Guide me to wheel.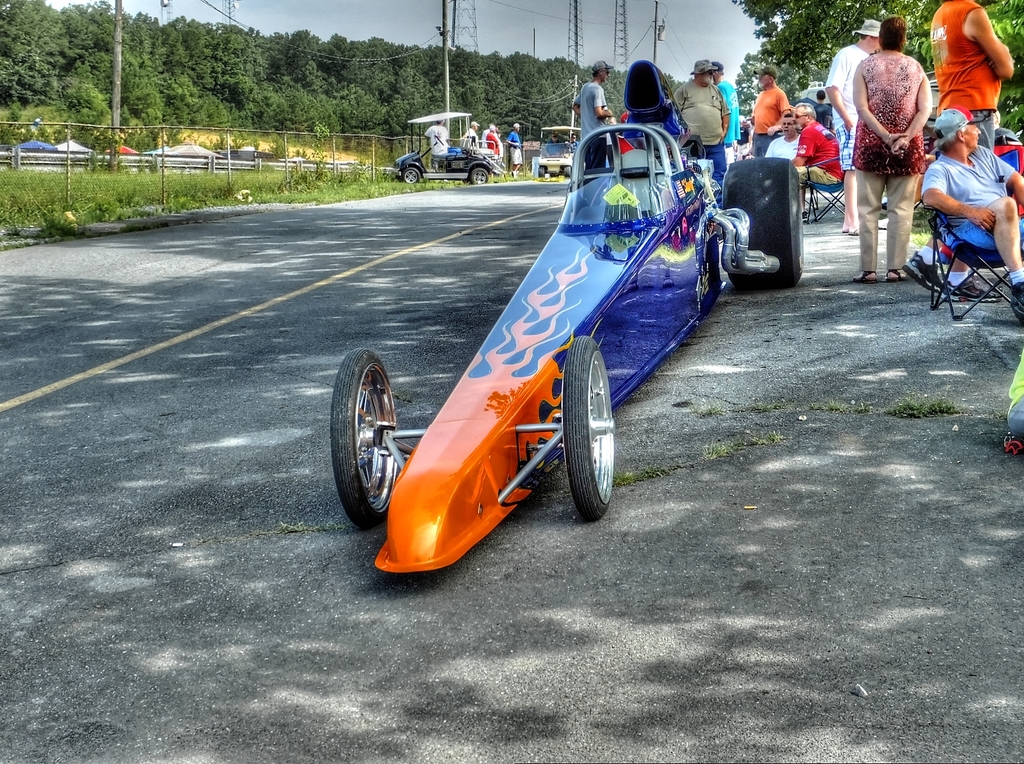
Guidance: region(401, 167, 420, 183).
